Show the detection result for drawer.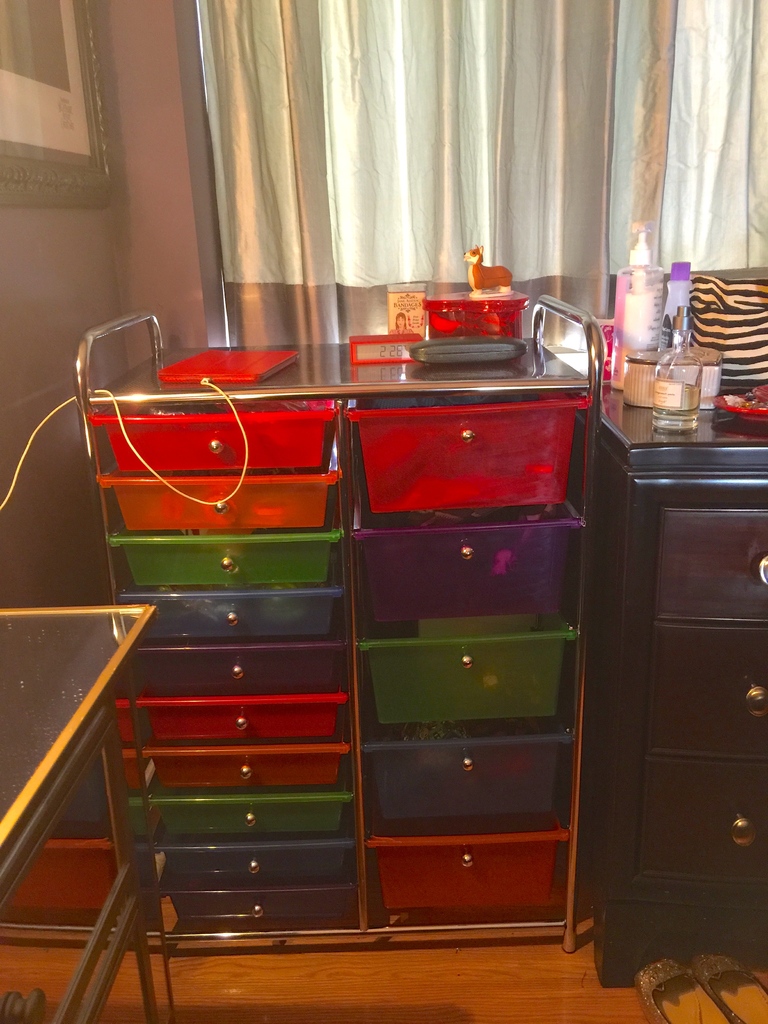
{"left": 86, "top": 405, "right": 342, "bottom": 470}.
